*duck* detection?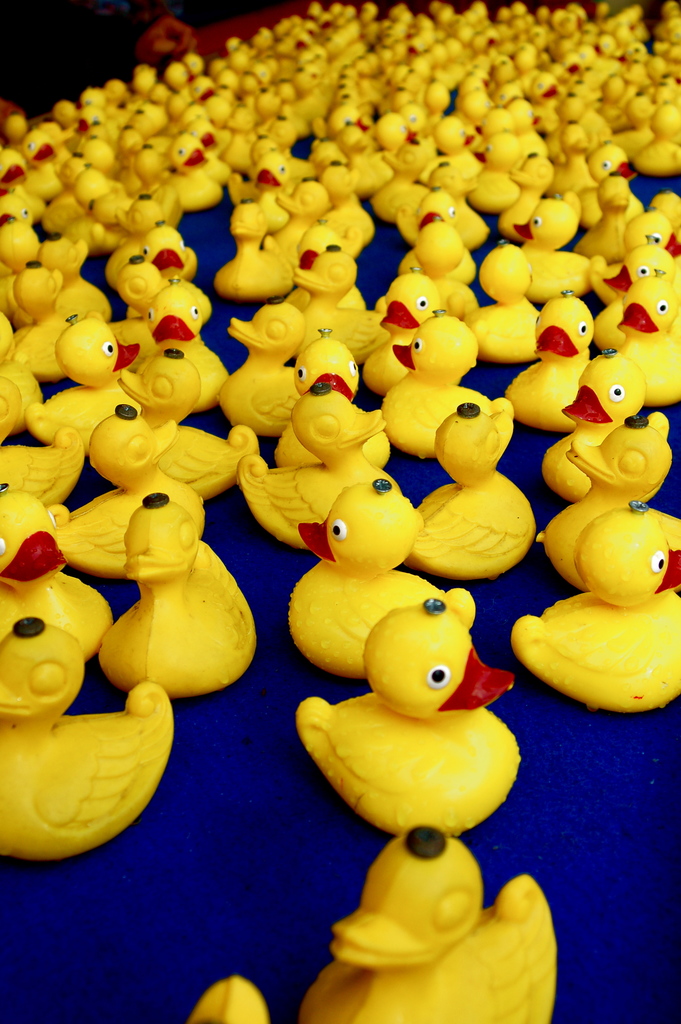
region(206, 200, 313, 304)
